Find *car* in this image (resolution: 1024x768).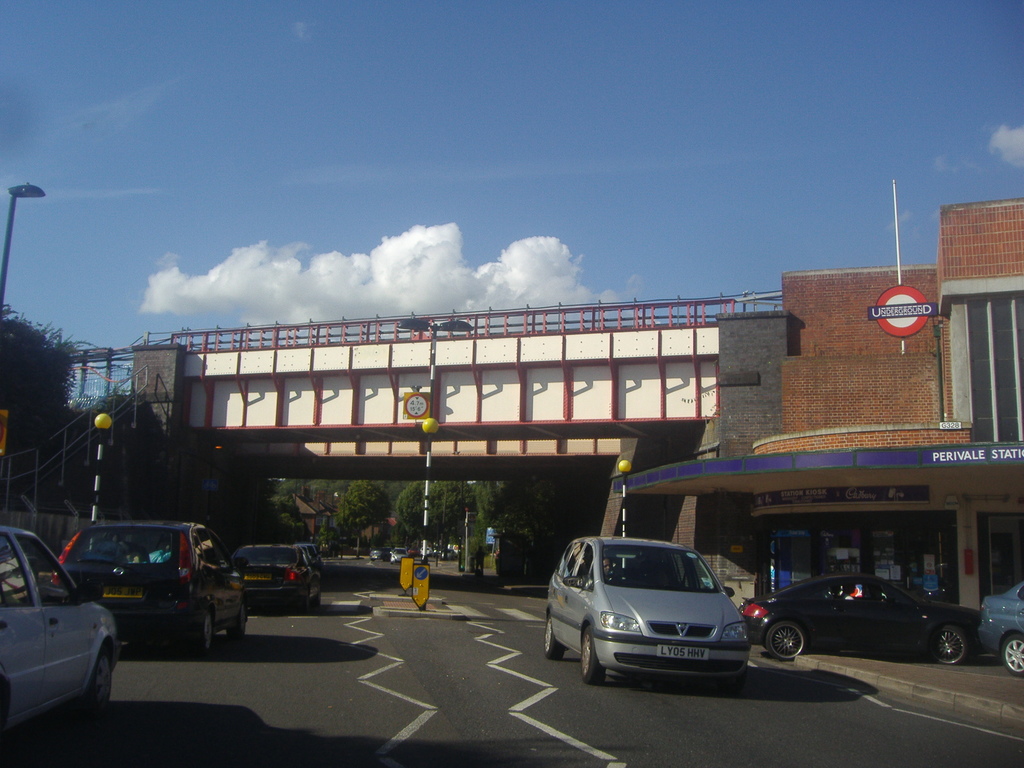
{"x1": 733, "y1": 570, "x2": 988, "y2": 663}.
